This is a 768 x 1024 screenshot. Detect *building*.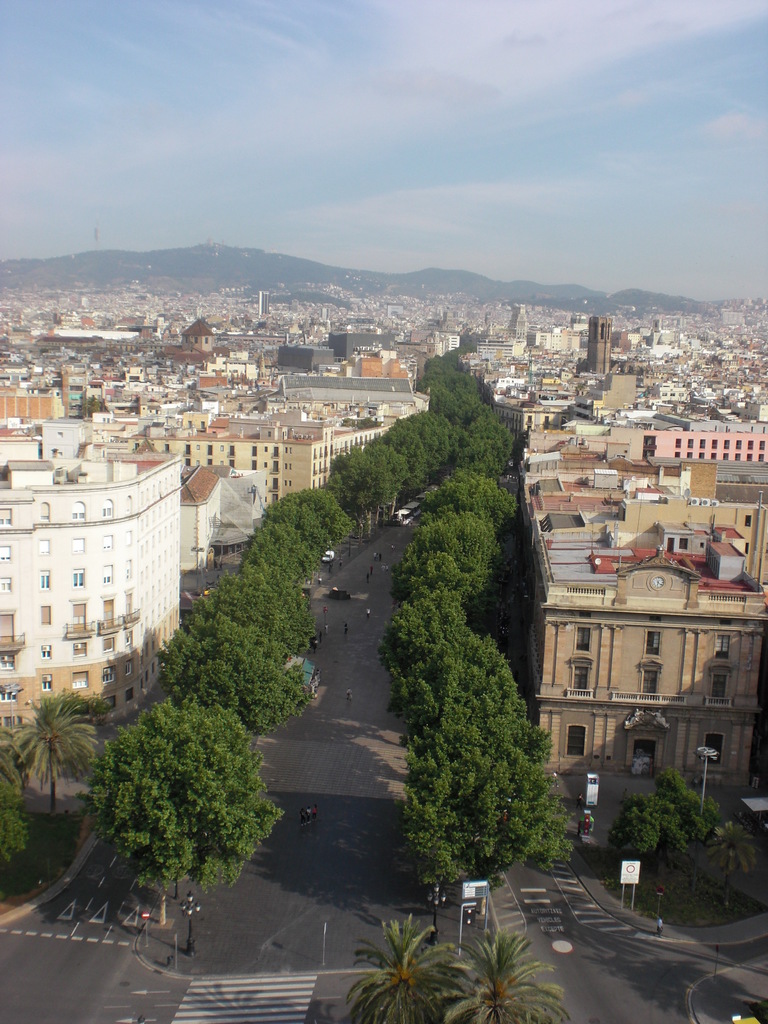
0, 454, 181, 730.
